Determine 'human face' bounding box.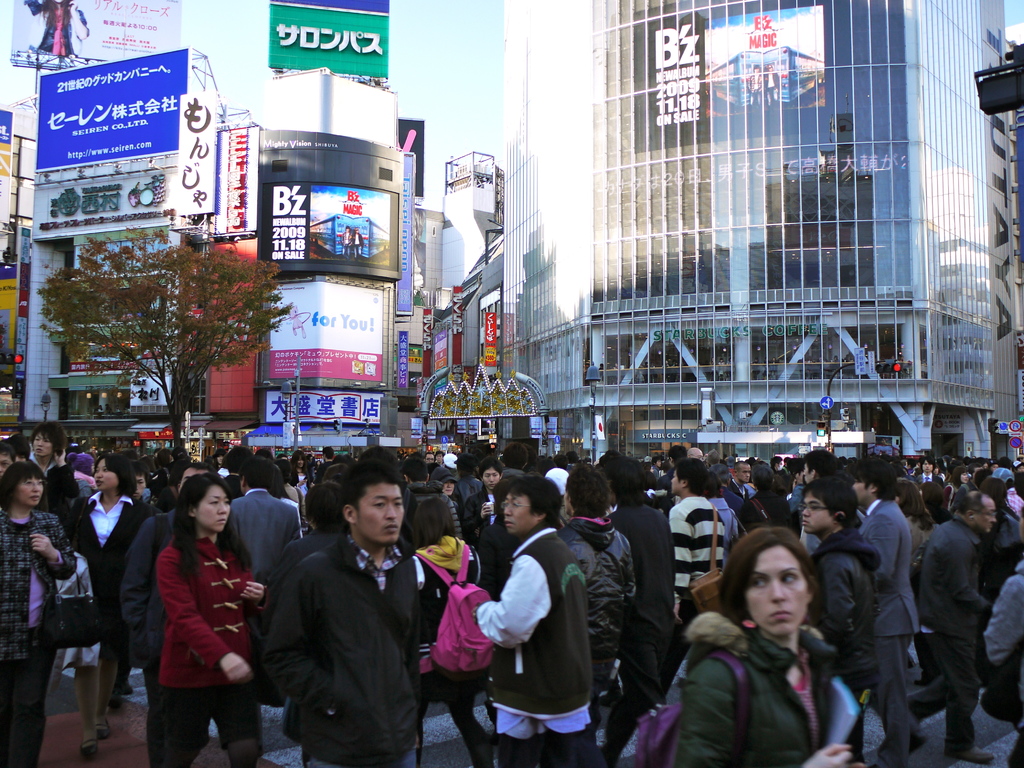
Determined: {"x1": 488, "y1": 468, "x2": 501, "y2": 490}.
